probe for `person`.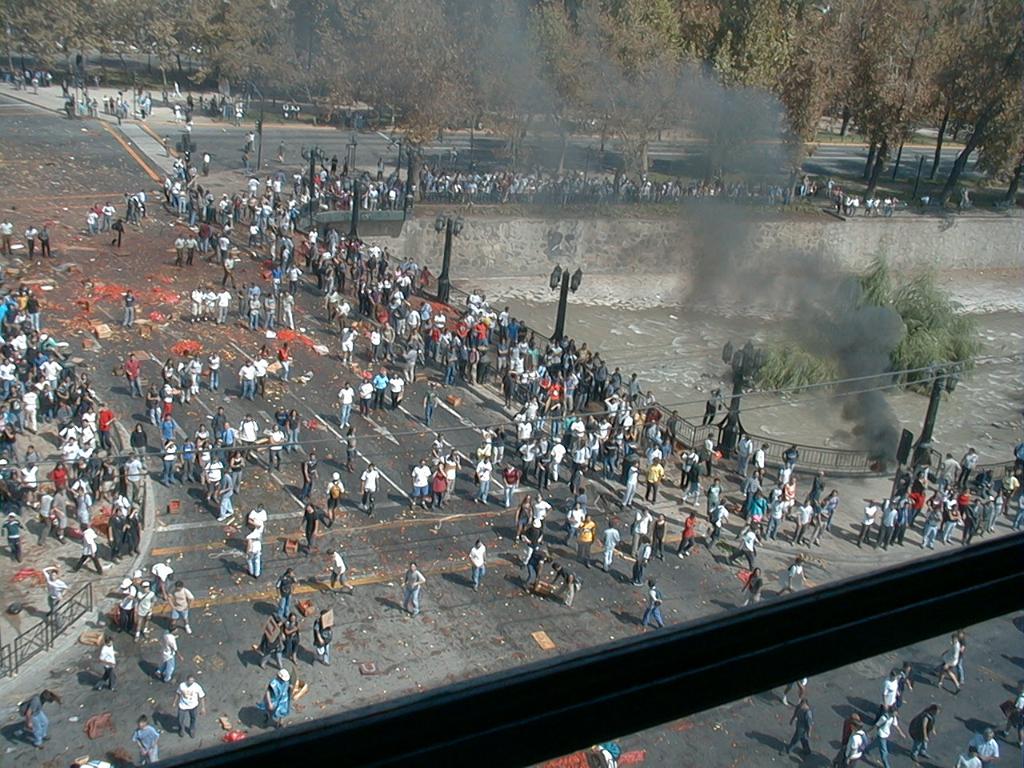
Probe result: crop(278, 562, 290, 607).
